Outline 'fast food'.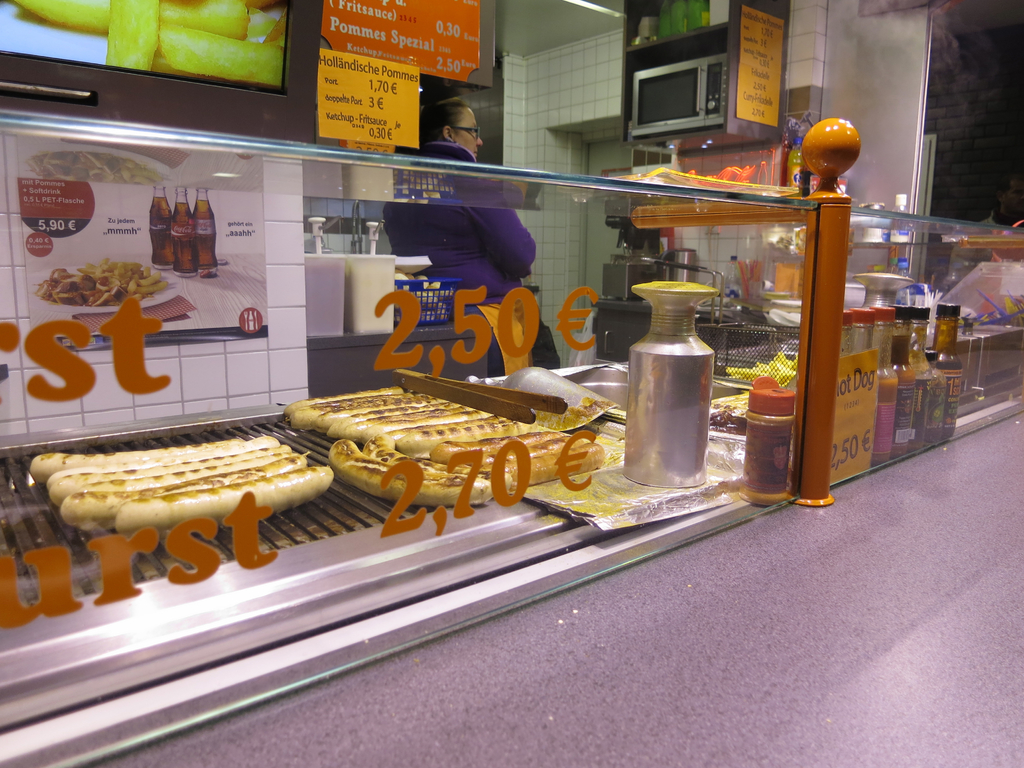
Outline: (287, 388, 609, 506).
